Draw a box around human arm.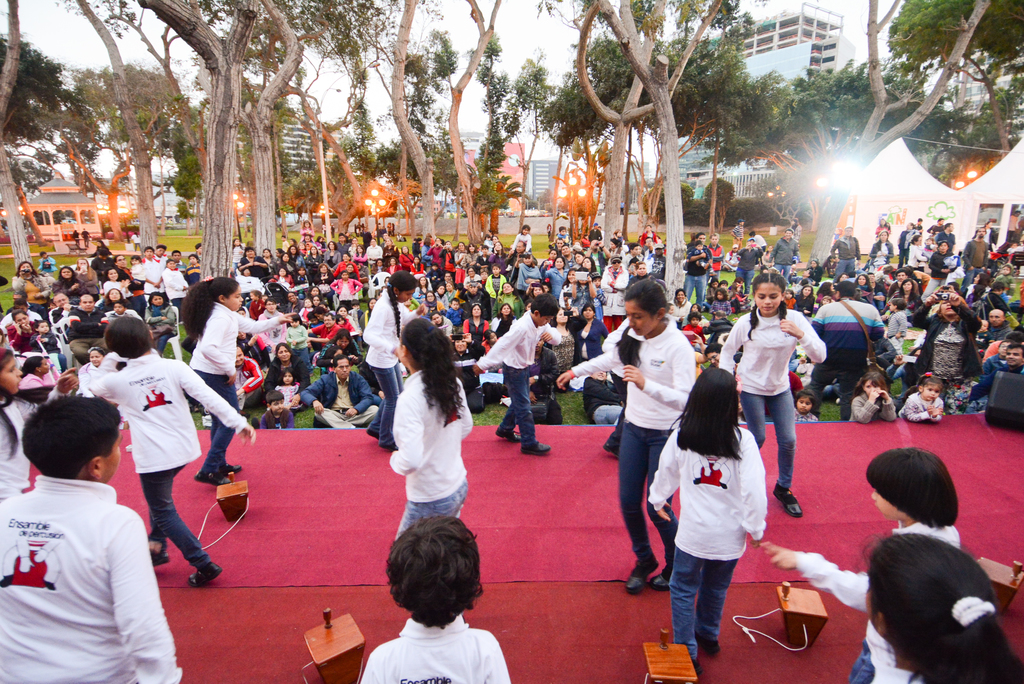
315, 345, 334, 366.
